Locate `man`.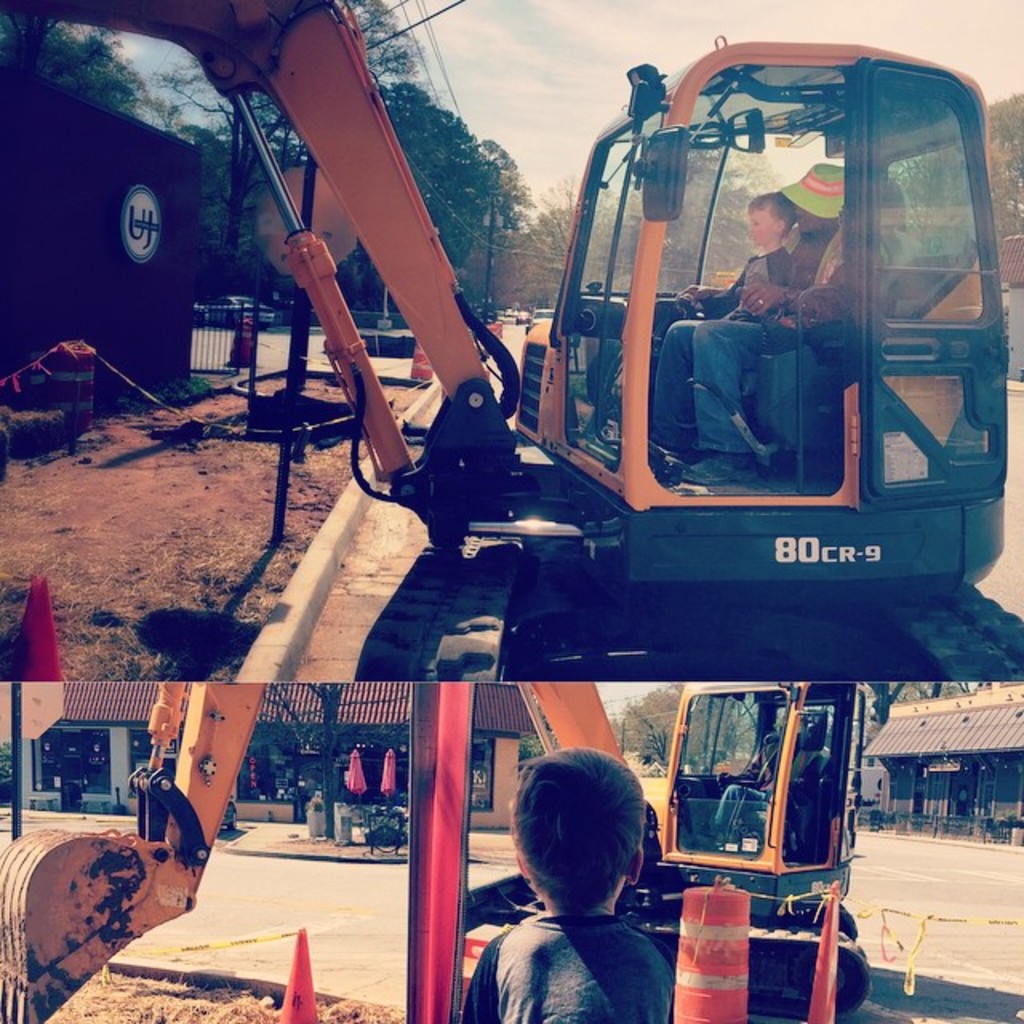
Bounding box: [left=643, top=158, right=872, bottom=478].
